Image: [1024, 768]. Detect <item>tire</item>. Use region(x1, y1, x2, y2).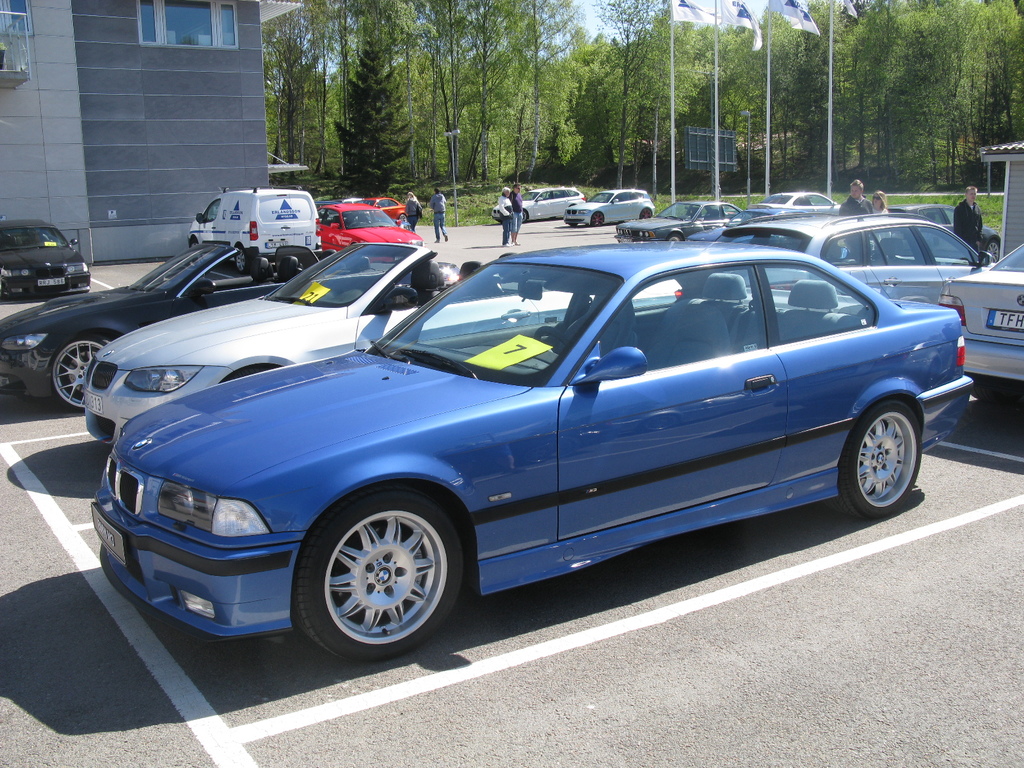
region(44, 331, 113, 410).
